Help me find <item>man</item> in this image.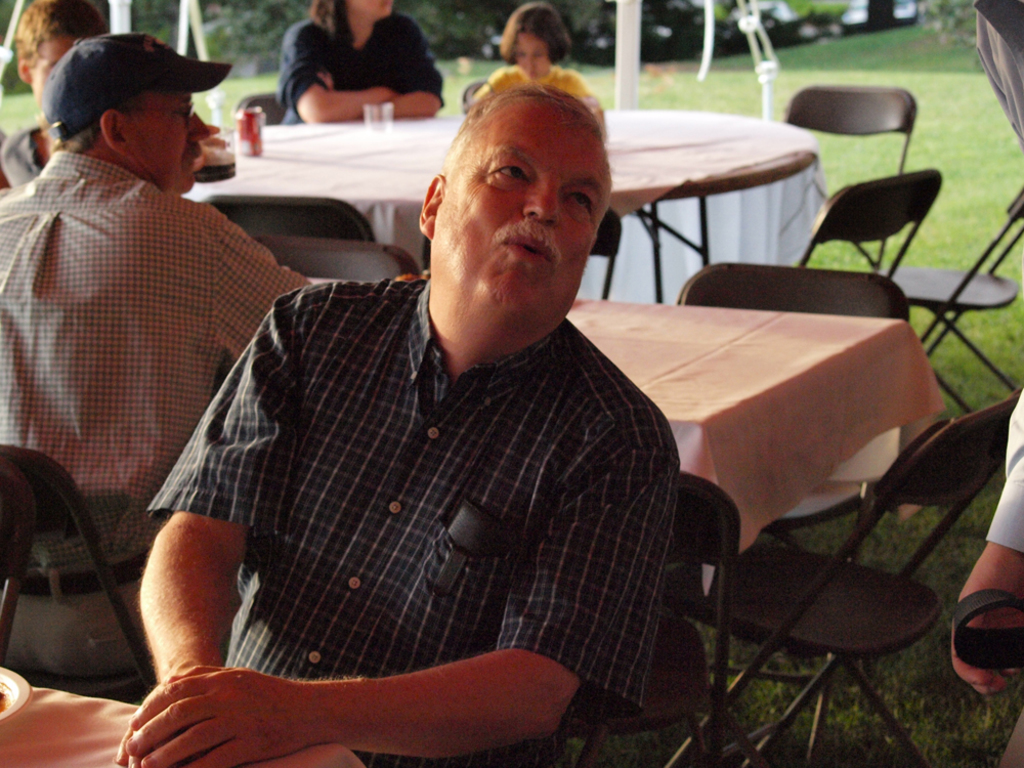
Found it: [0, 0, 242, 189].
